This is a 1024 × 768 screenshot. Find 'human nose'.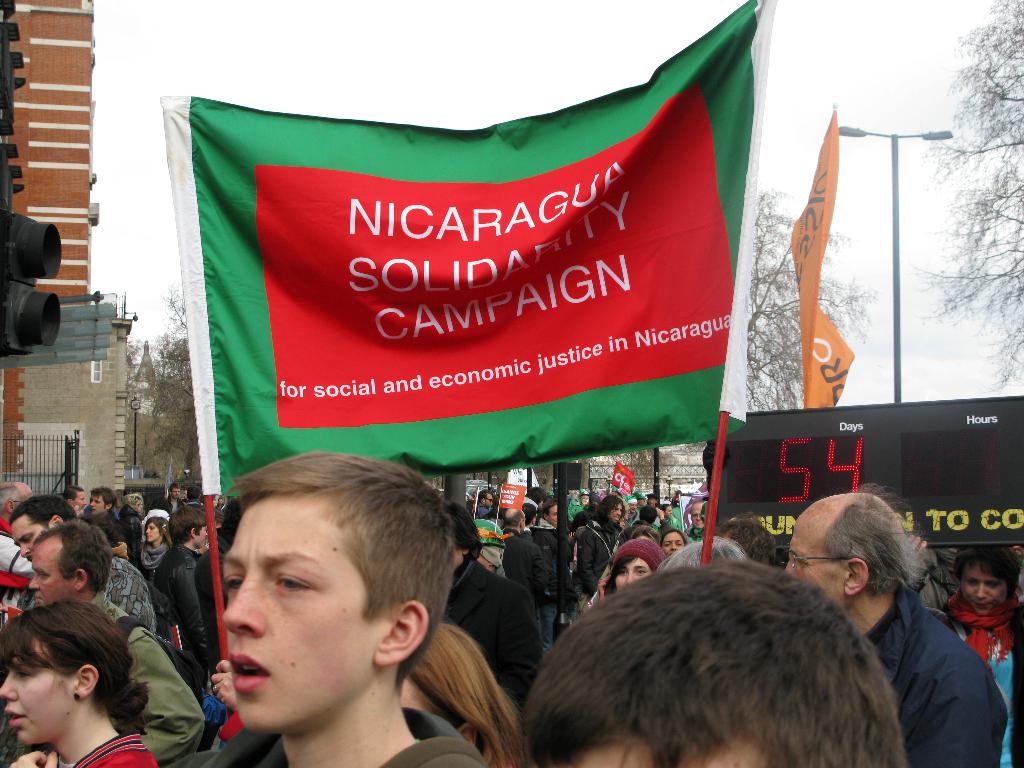
Bounding box: 632 506 635 508.
